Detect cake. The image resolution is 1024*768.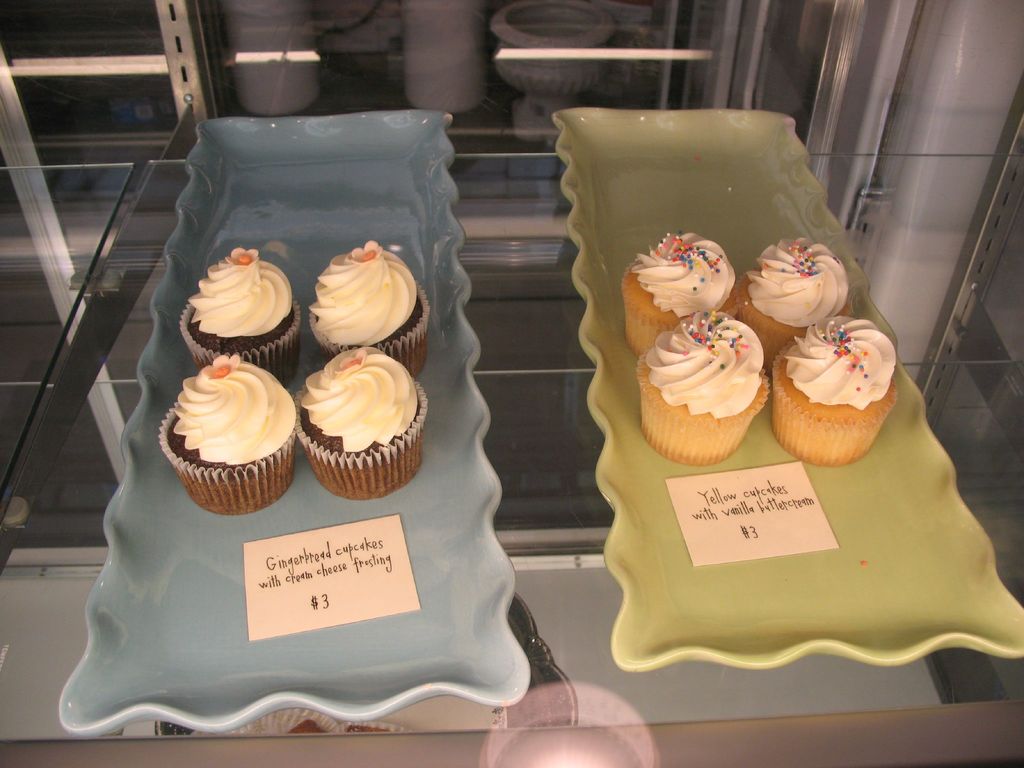
158,349,305,518.
